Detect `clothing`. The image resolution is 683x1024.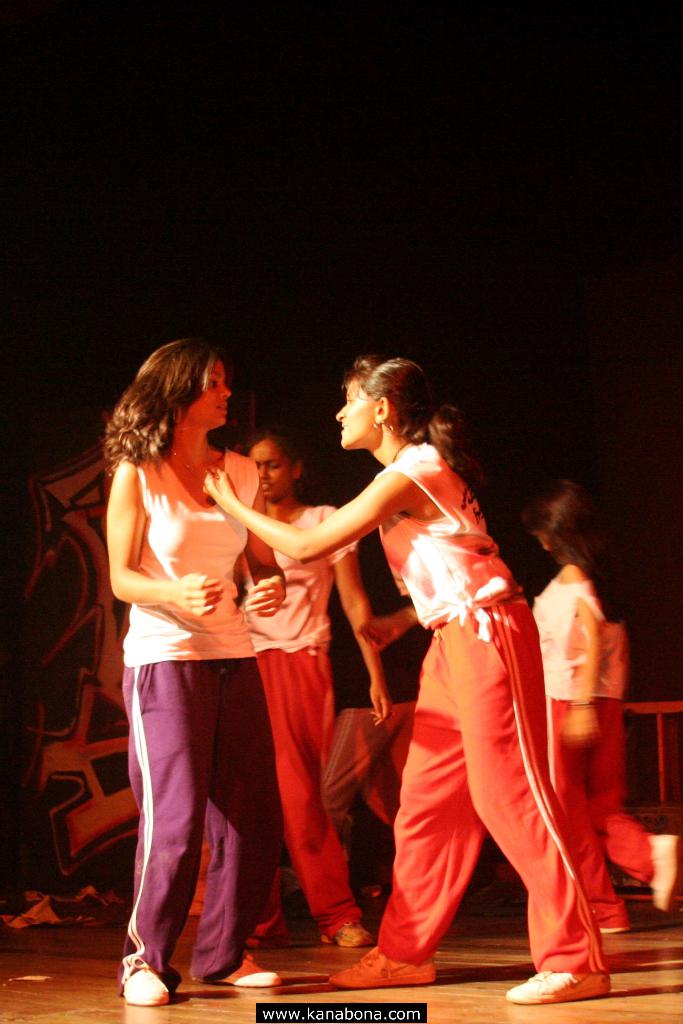
{"x1": 112, "y1": 443, "x2": 265, "y2": 952}.
